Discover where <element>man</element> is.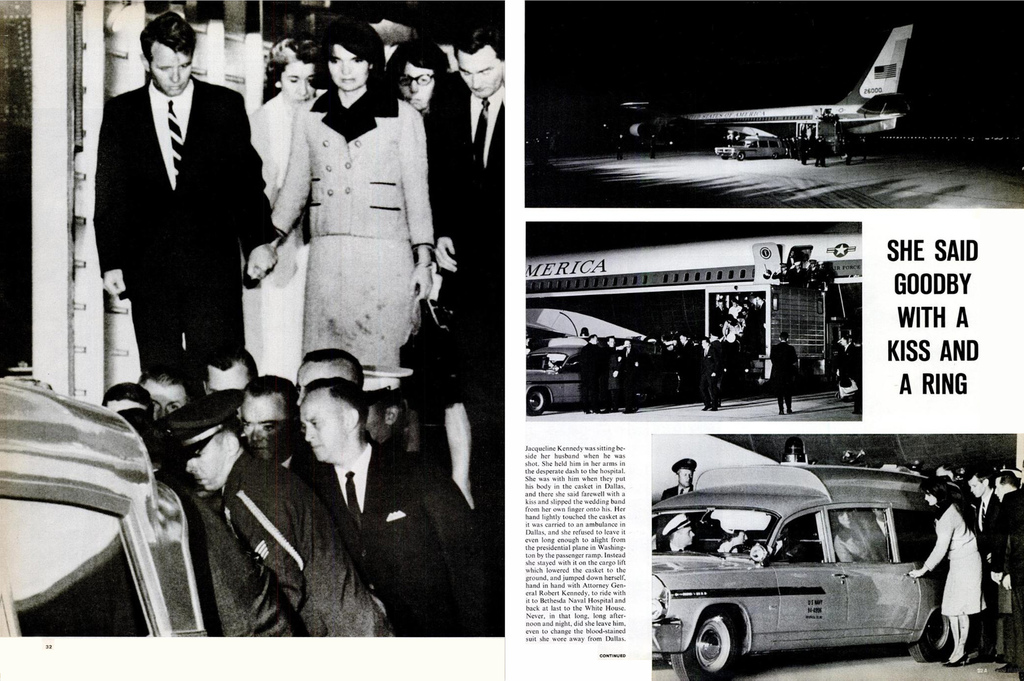
Discovered at locate(420, 22, 509, 415).
